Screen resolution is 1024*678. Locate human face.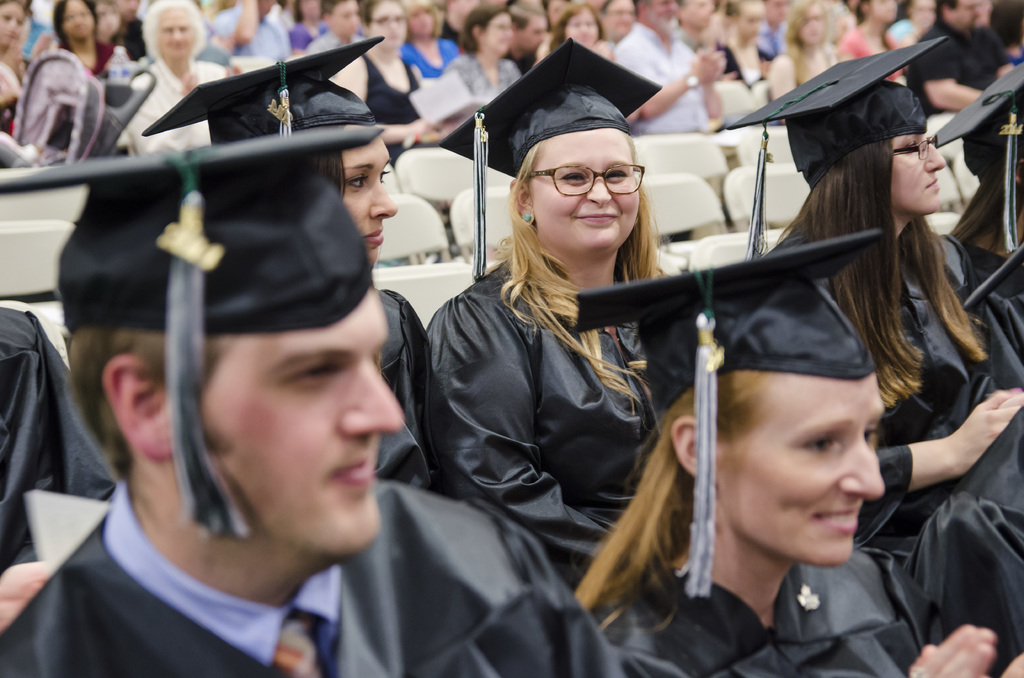
(left=156, top=6, right=196, bottom=52).
